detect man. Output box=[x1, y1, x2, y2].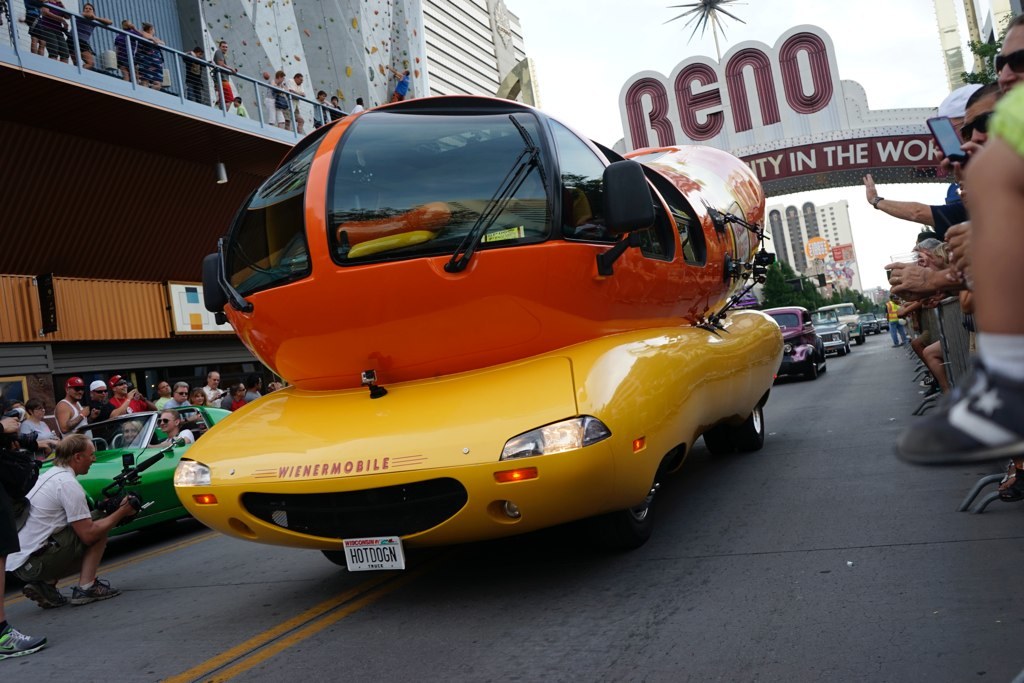
box=[51, 373, 99, 452].
